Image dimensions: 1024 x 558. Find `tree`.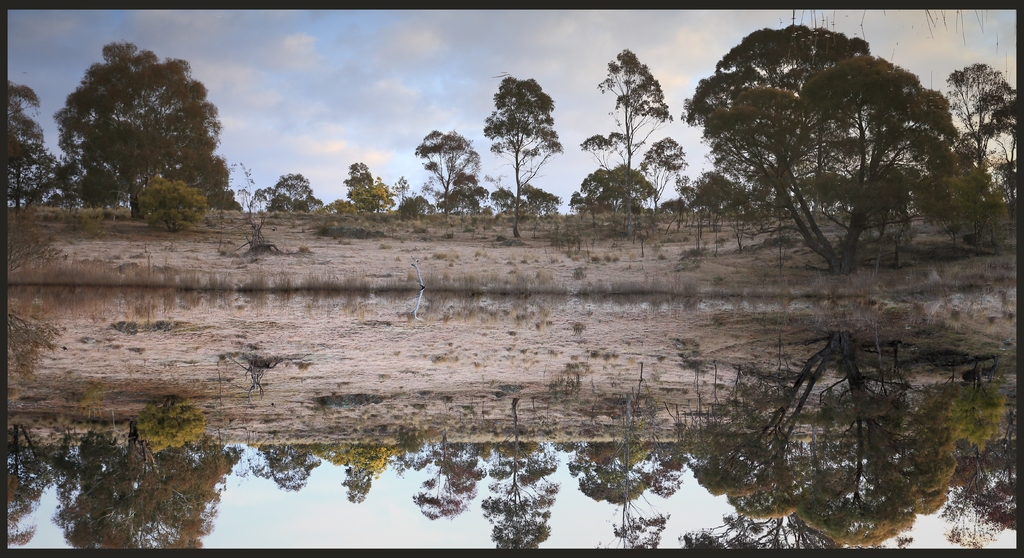
detection(392, 173, 420, 221).
